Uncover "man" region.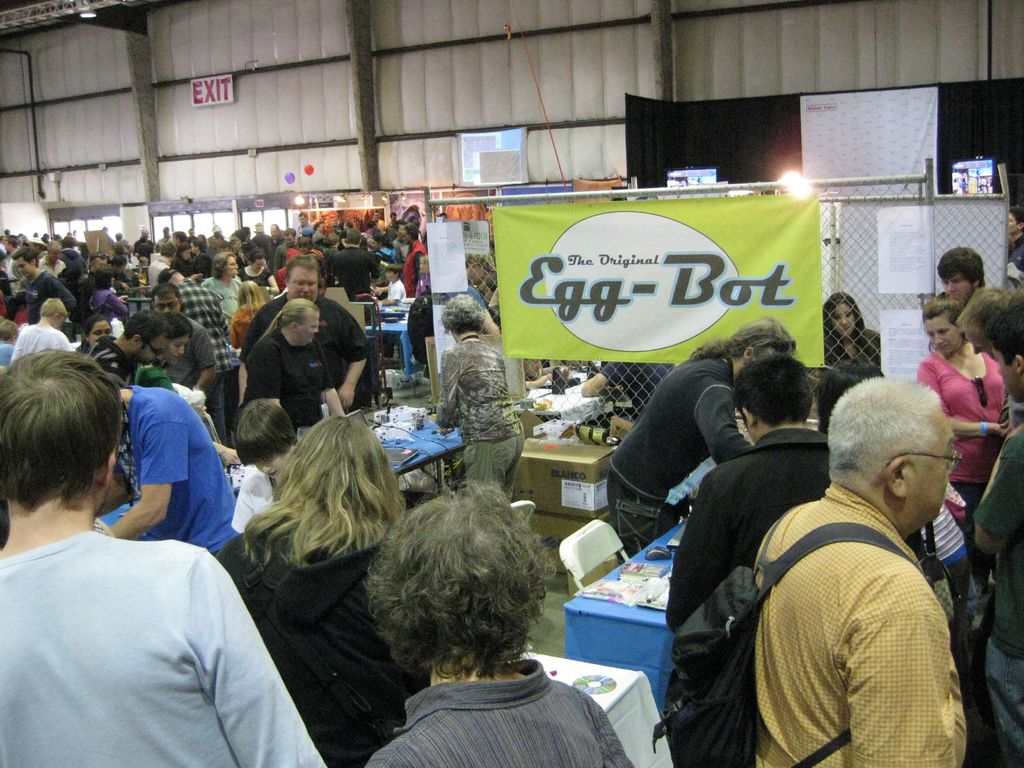
Uncovered: [x1=372, y1=211, x2=382, y2=225].
